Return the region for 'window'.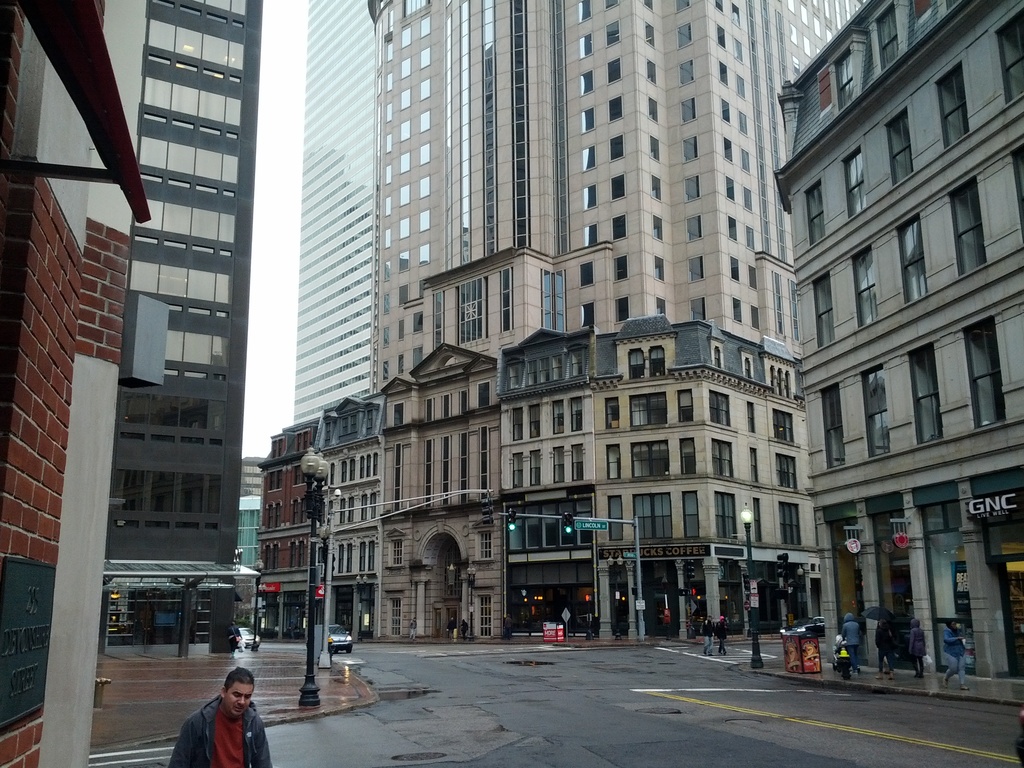
select_region(530, 365, 536, 380).
